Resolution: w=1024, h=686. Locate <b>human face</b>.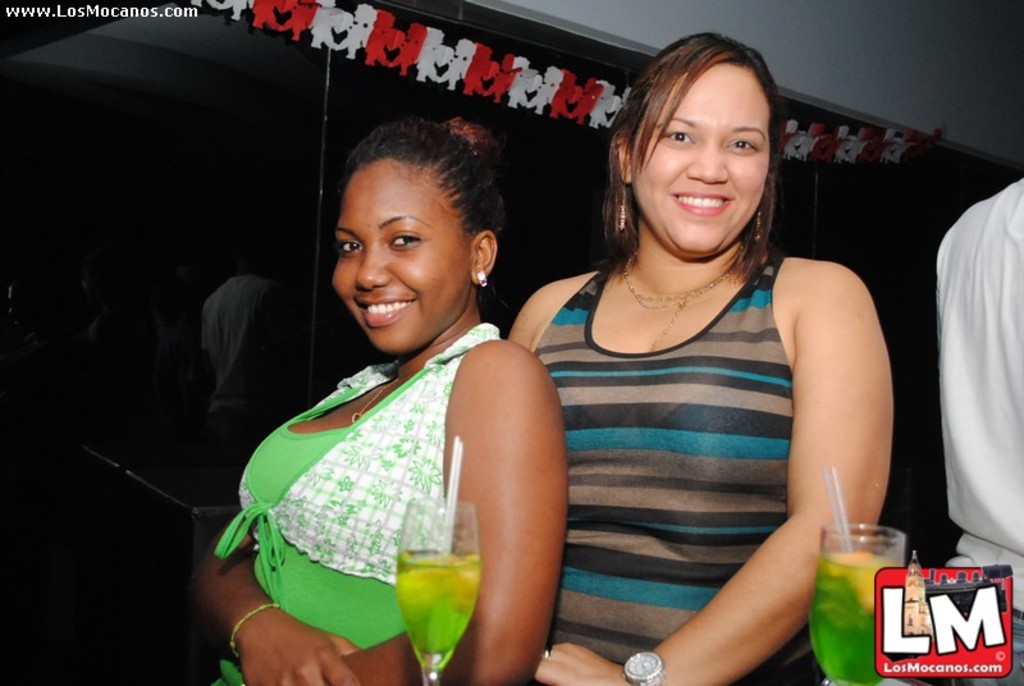
<region>632, 67, 773, 256</region>.
